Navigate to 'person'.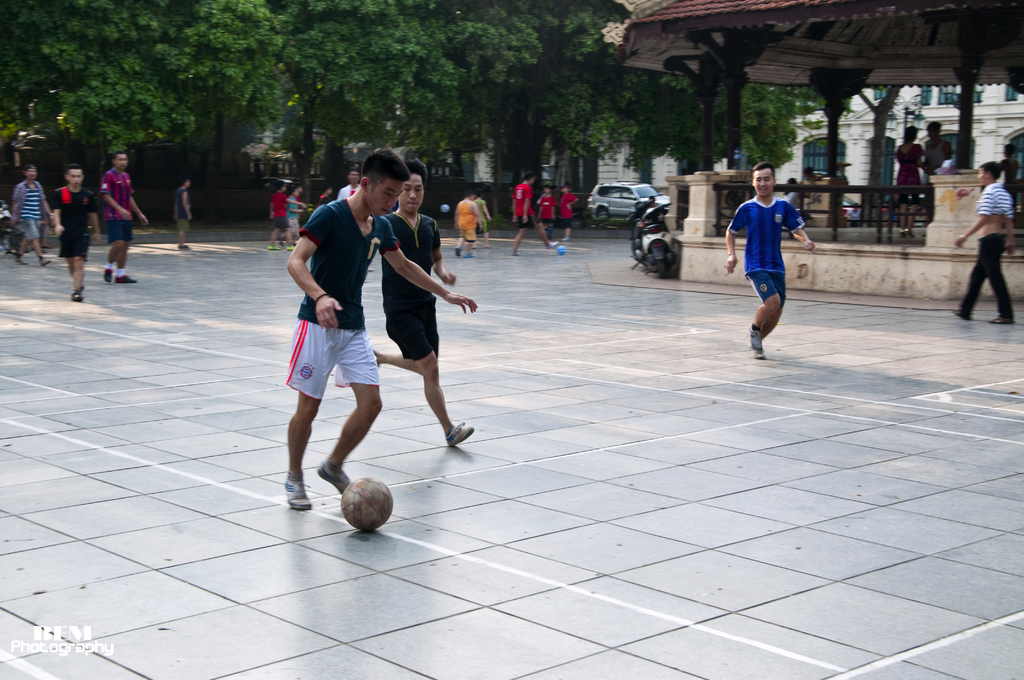
Navigation target: (x1=84, y1=145, x2=142, y2=288).
